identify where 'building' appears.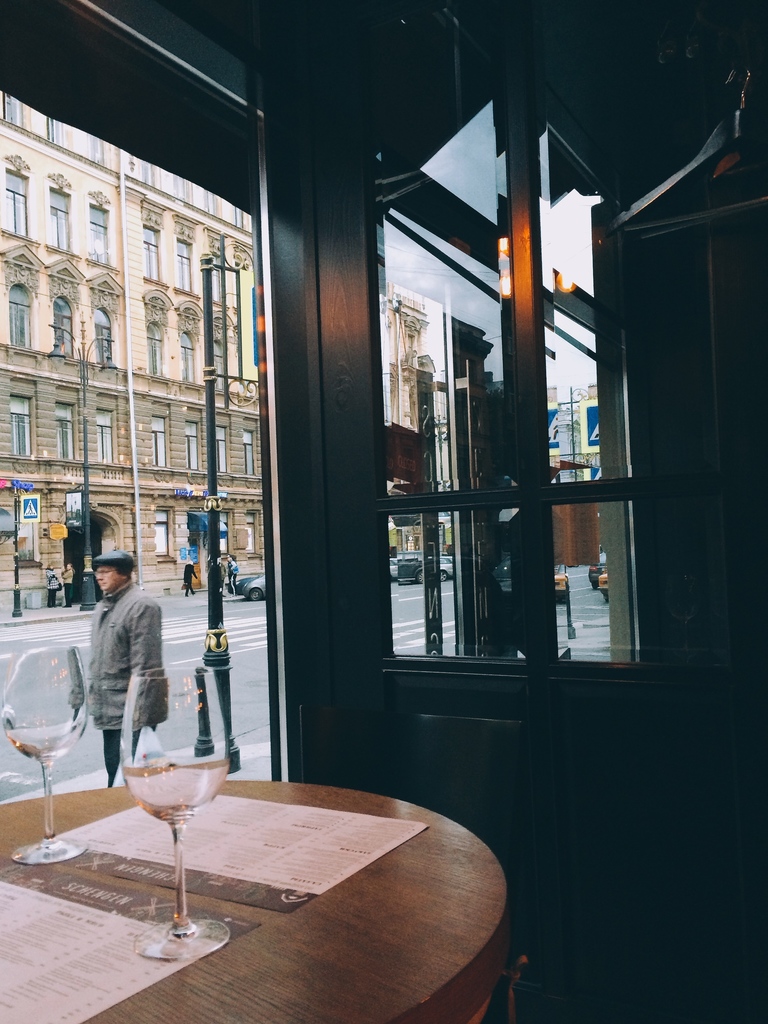
Appears at 0/88/427/605.
